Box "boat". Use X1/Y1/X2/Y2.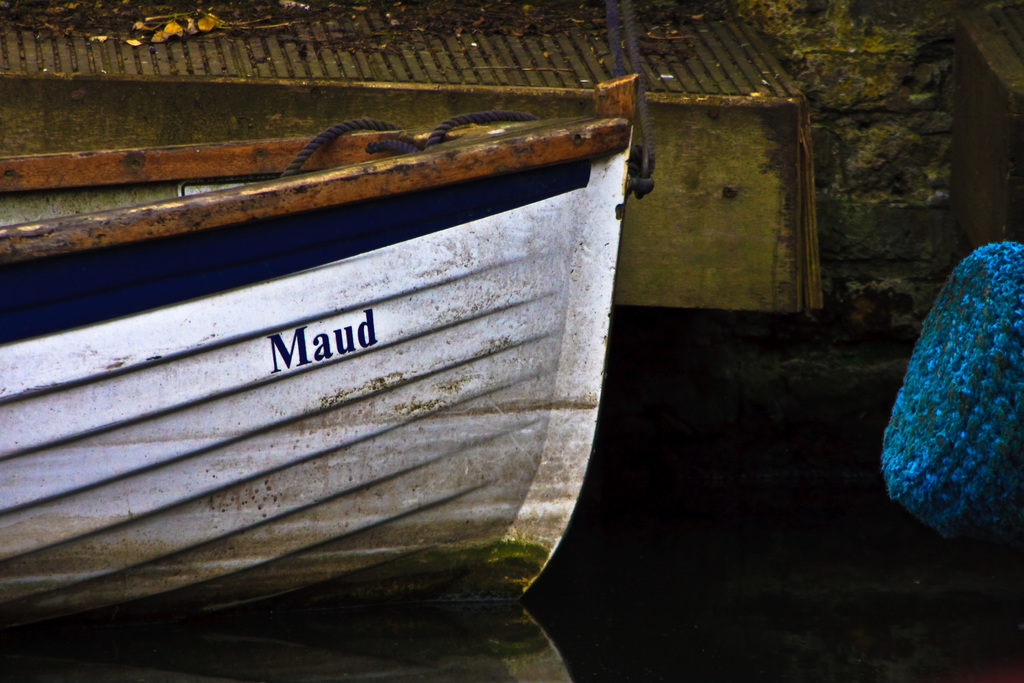
49/29/685/586.
